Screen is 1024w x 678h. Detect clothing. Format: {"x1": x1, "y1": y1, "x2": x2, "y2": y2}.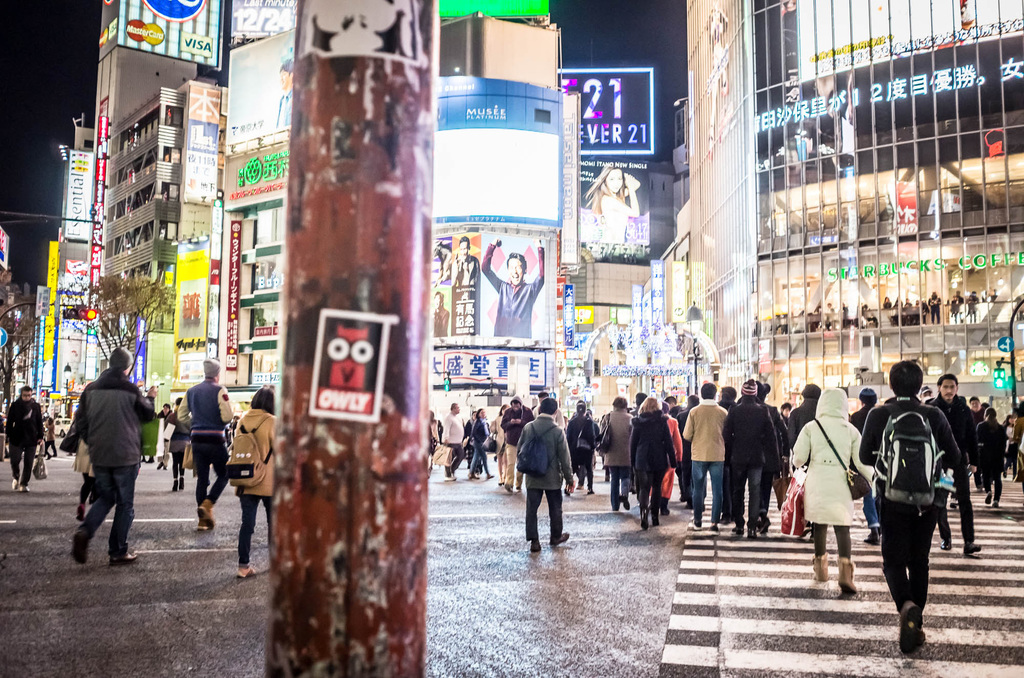
{"x1": 431, "y1": 416, "x2": 437, "y2": 454}.
